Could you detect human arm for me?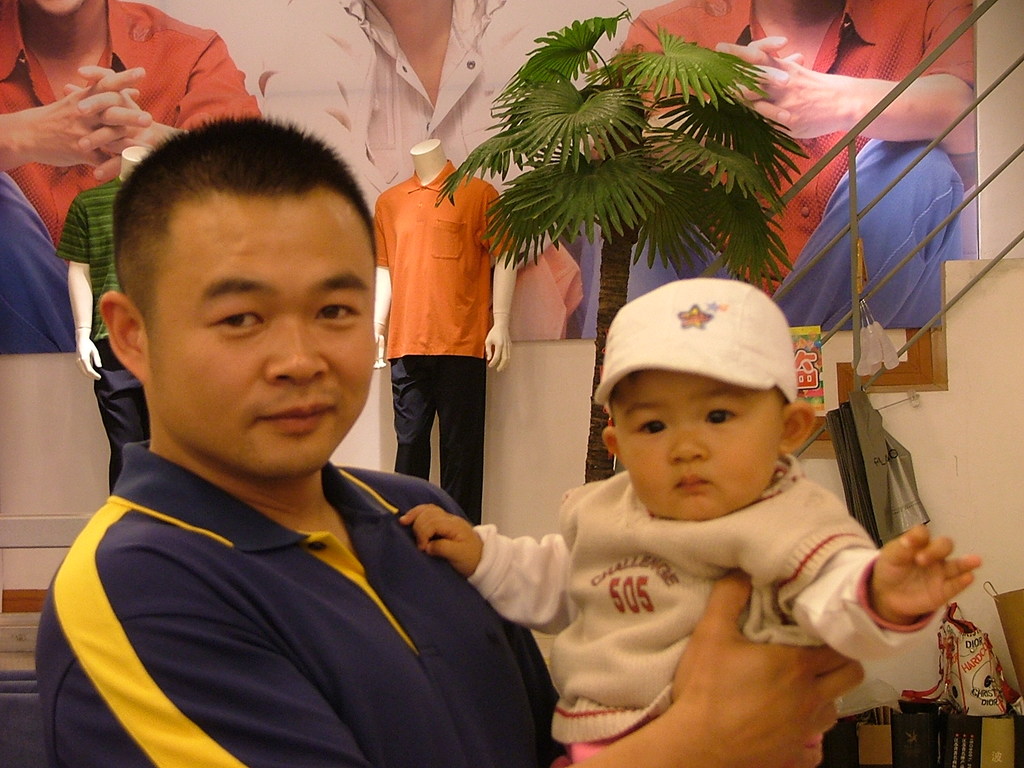
Detection result: locate(370, 205, 387, 369).
